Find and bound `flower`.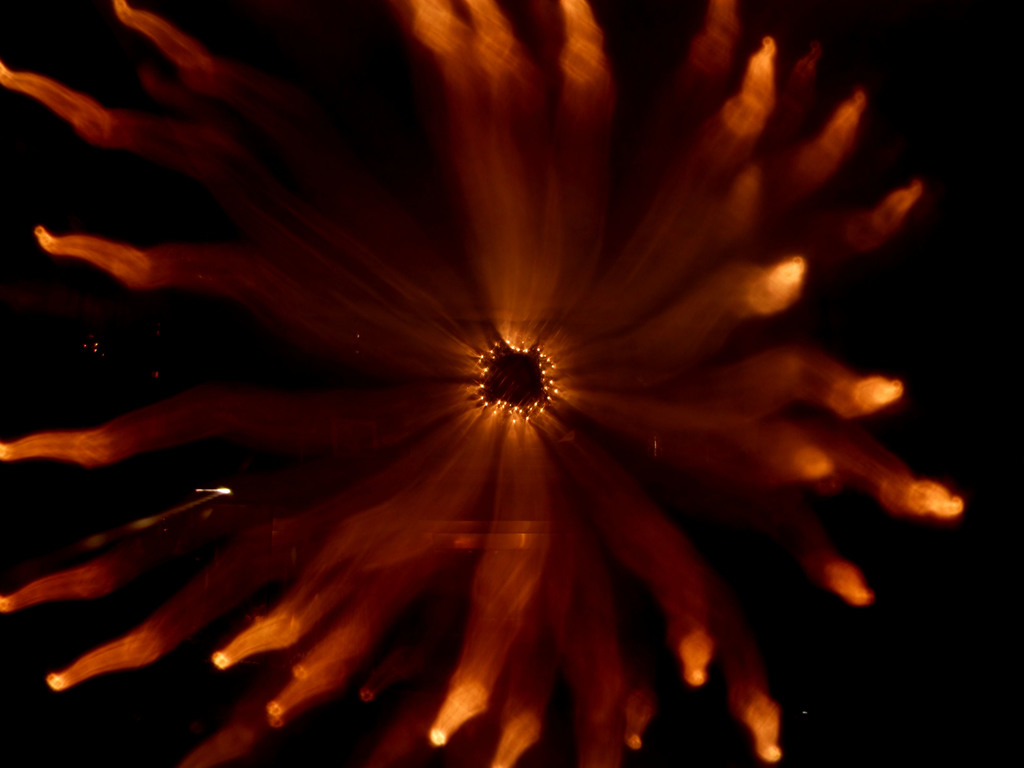
Bound: crop(0, 5, 957, 767).
